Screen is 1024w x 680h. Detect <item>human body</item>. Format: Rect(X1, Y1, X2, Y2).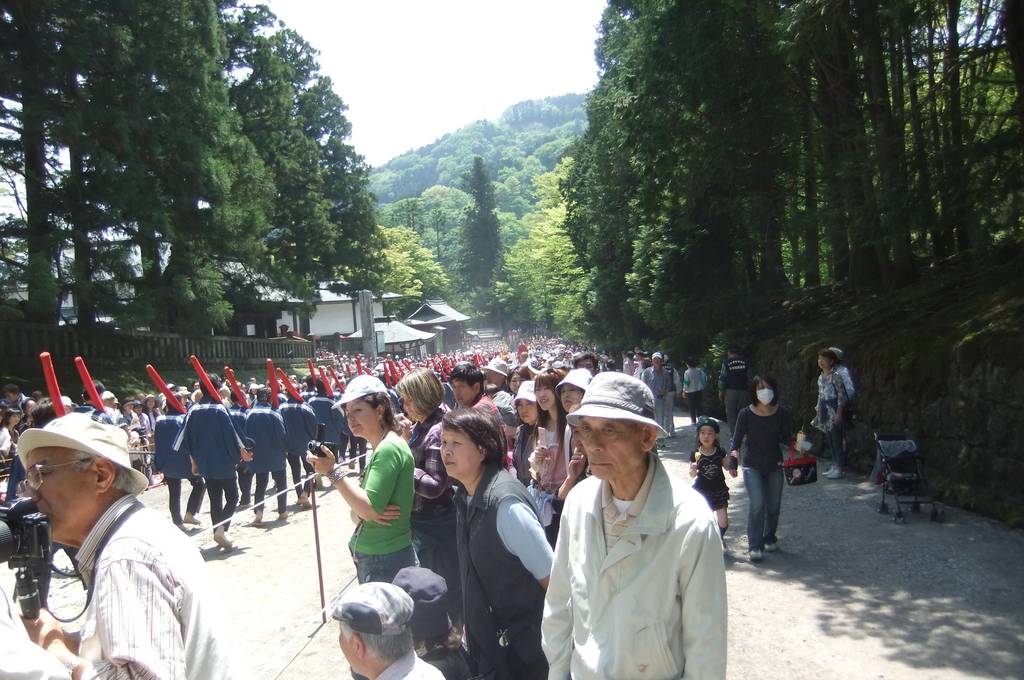
Rect(628, 347, 650, 380).
